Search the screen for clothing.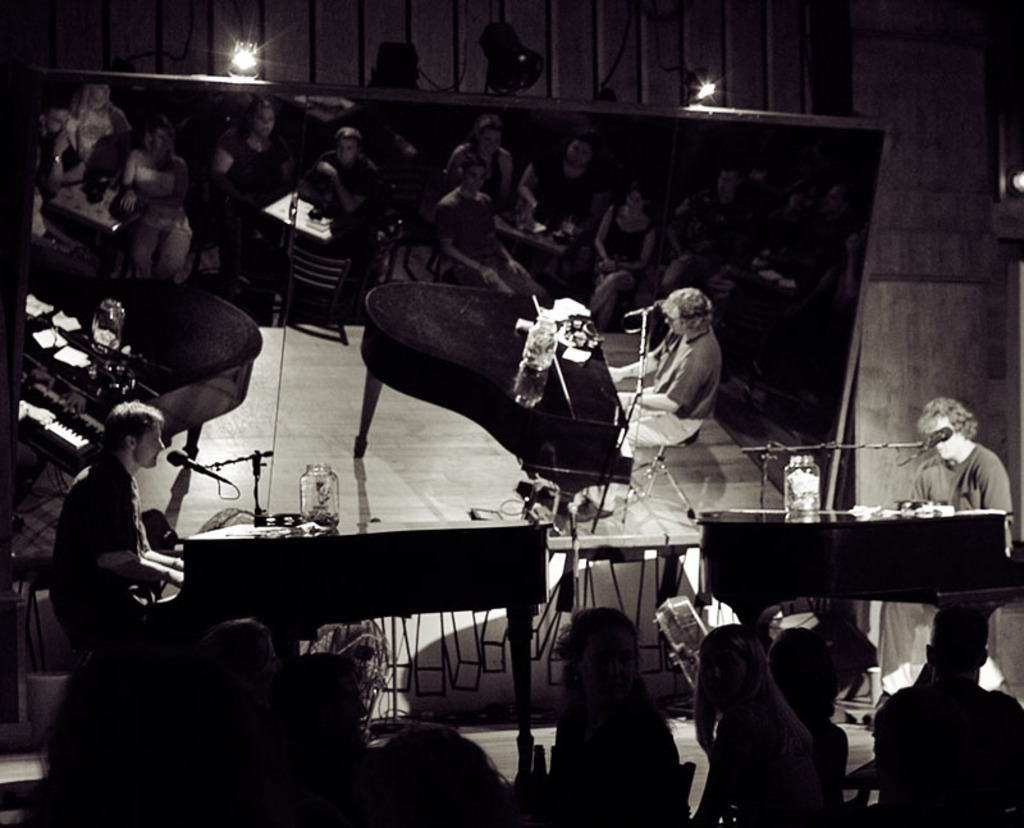
Found at 307:143:379:285.
